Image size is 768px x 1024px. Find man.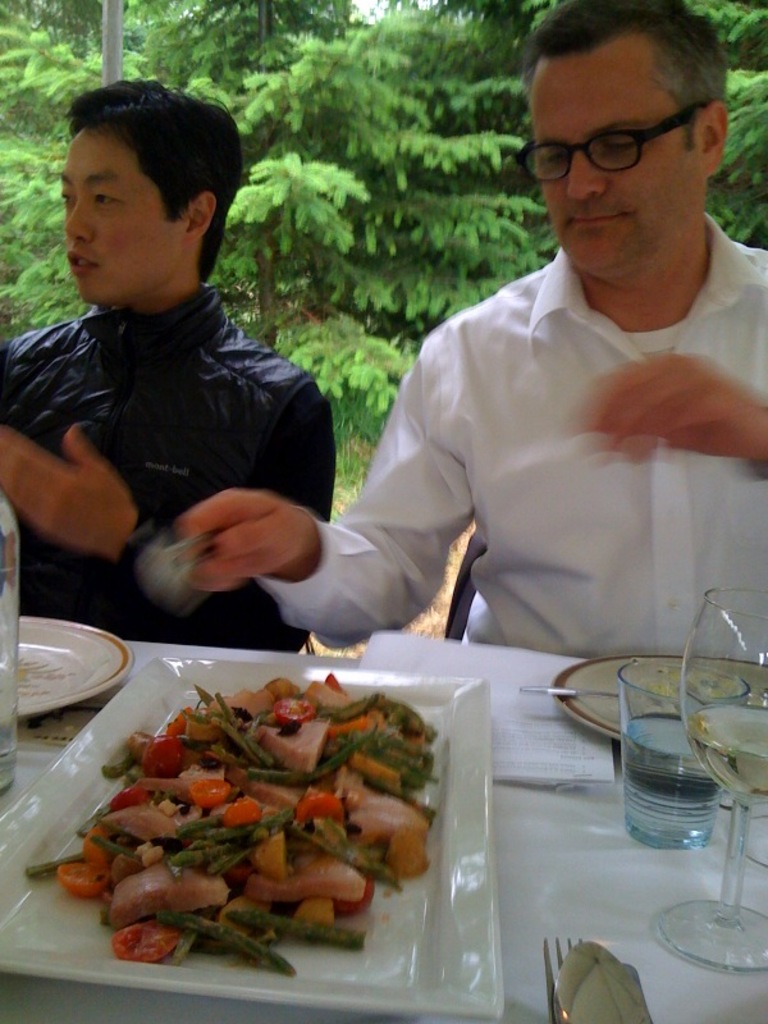
<box>303,29,767,694</box>.
